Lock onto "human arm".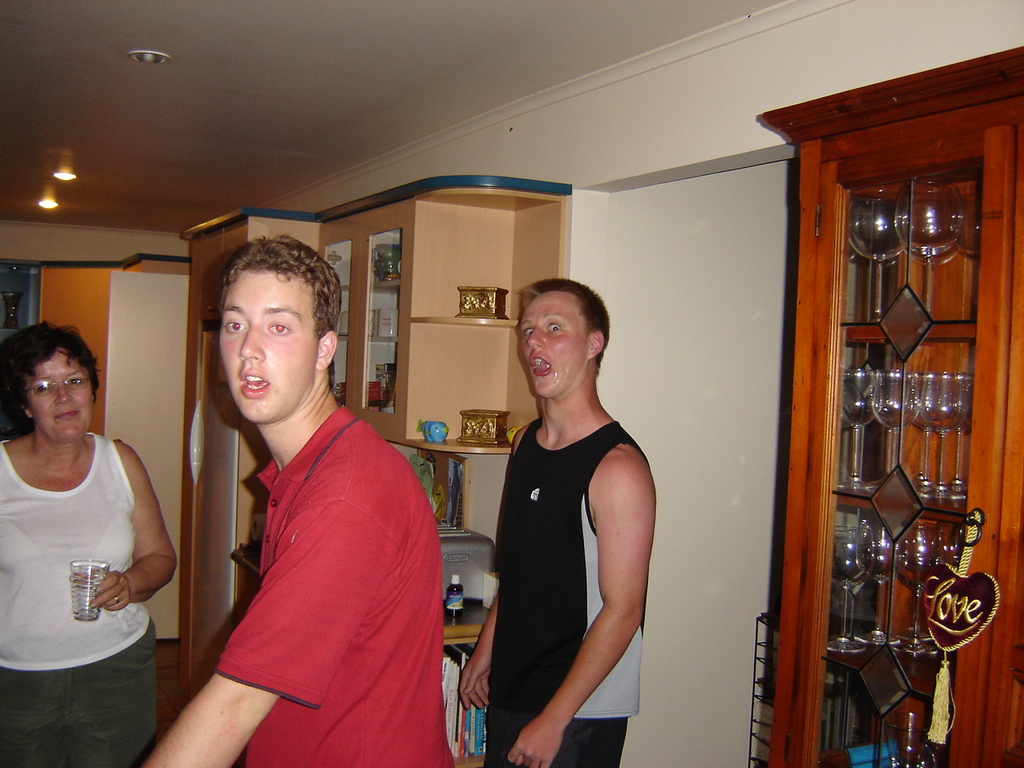
Locked: [137,494,397,767].
